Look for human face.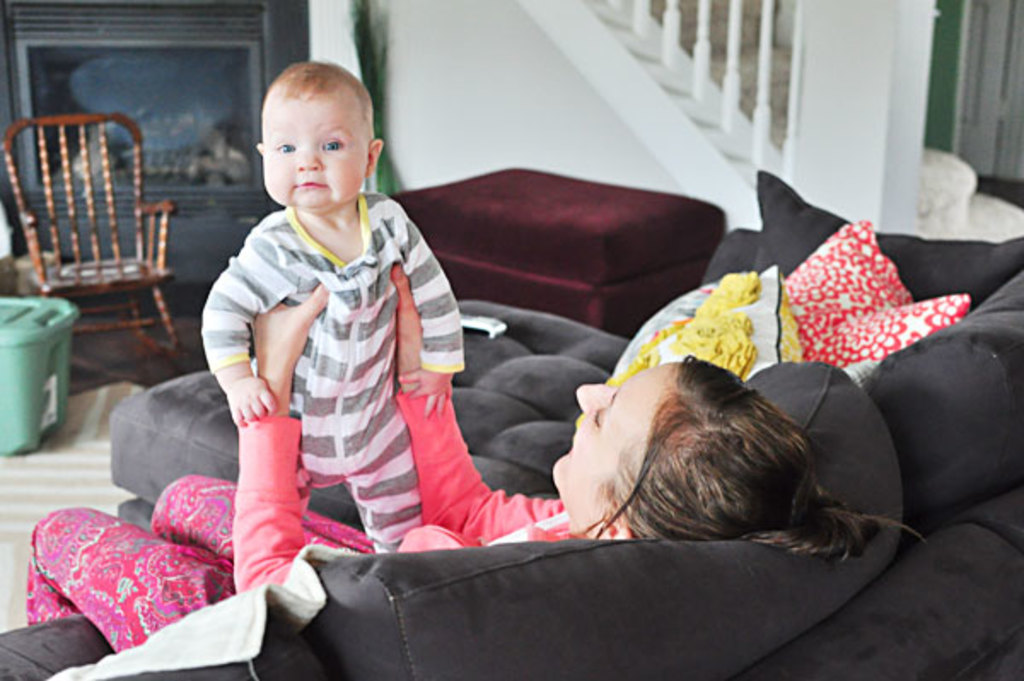
Found: [544,372,688,512].
